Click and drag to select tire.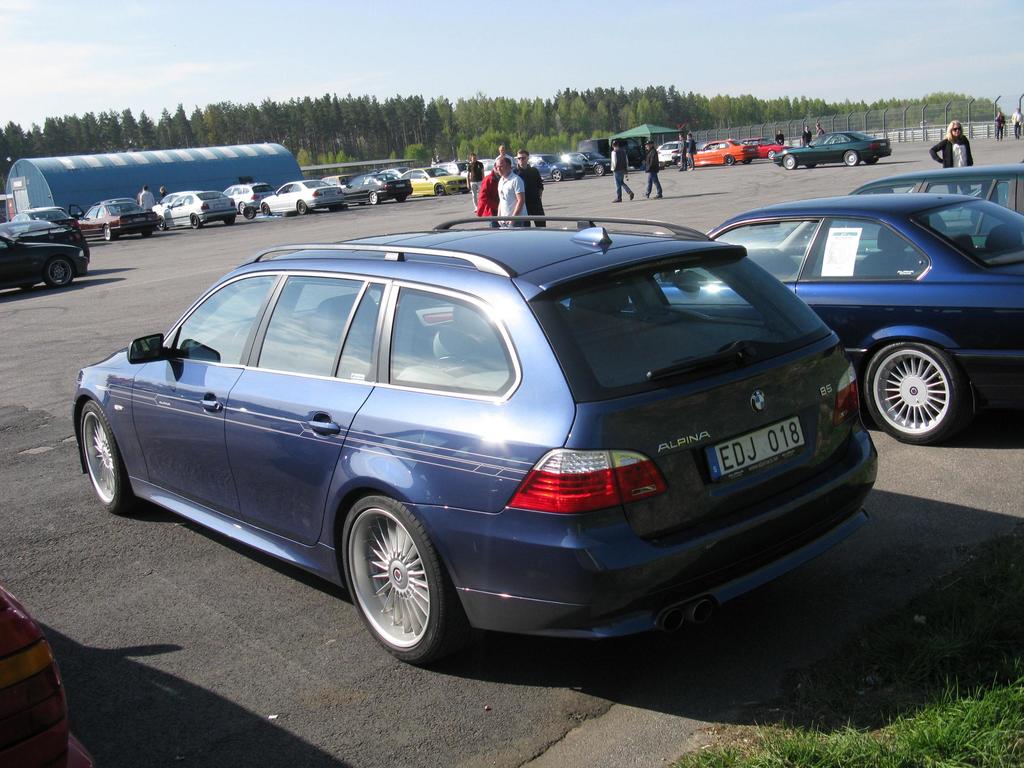
Selection: <region>865, 159, 879, 164</region>.
